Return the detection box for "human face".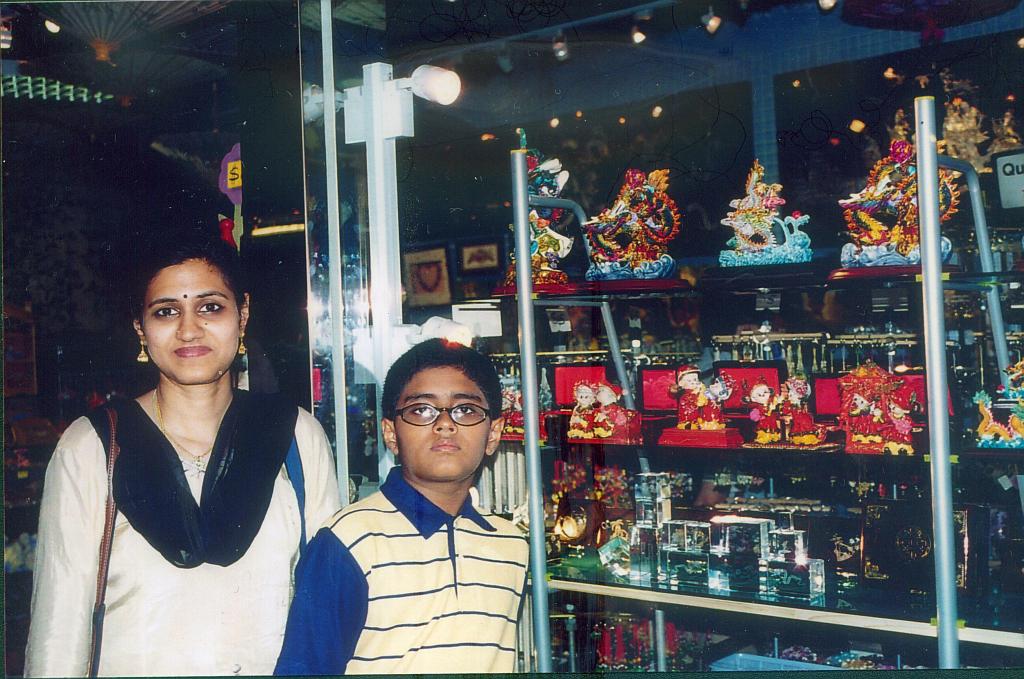
<box>400,362,493,477</box>.
